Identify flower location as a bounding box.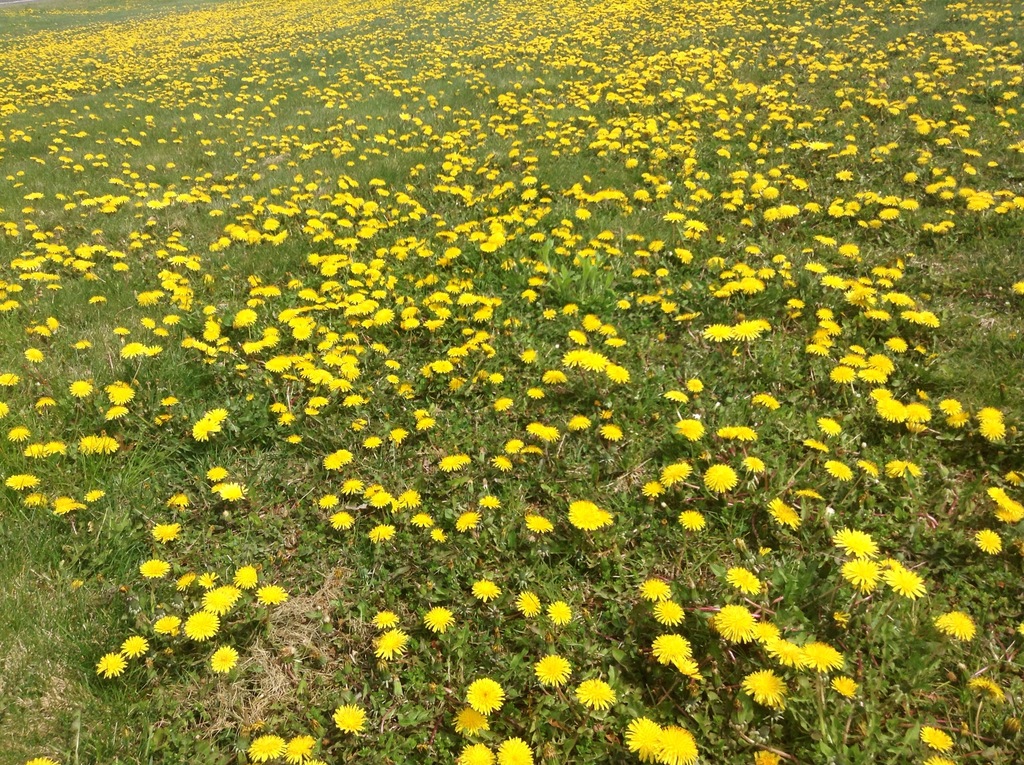
(652, 600, 683, 630).
